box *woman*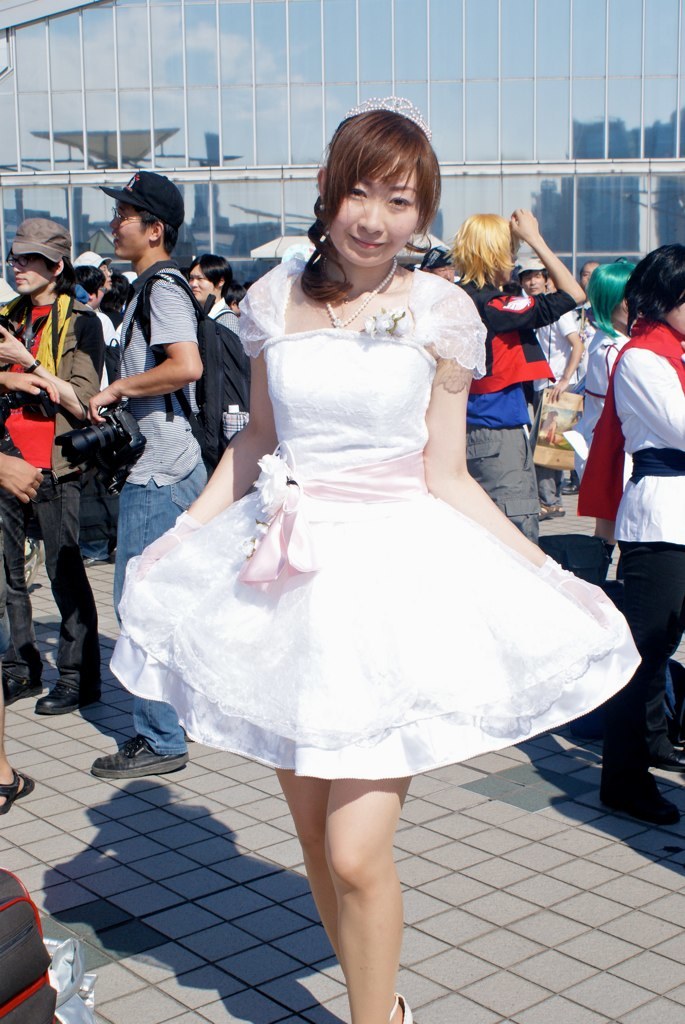
574 236 684 823
